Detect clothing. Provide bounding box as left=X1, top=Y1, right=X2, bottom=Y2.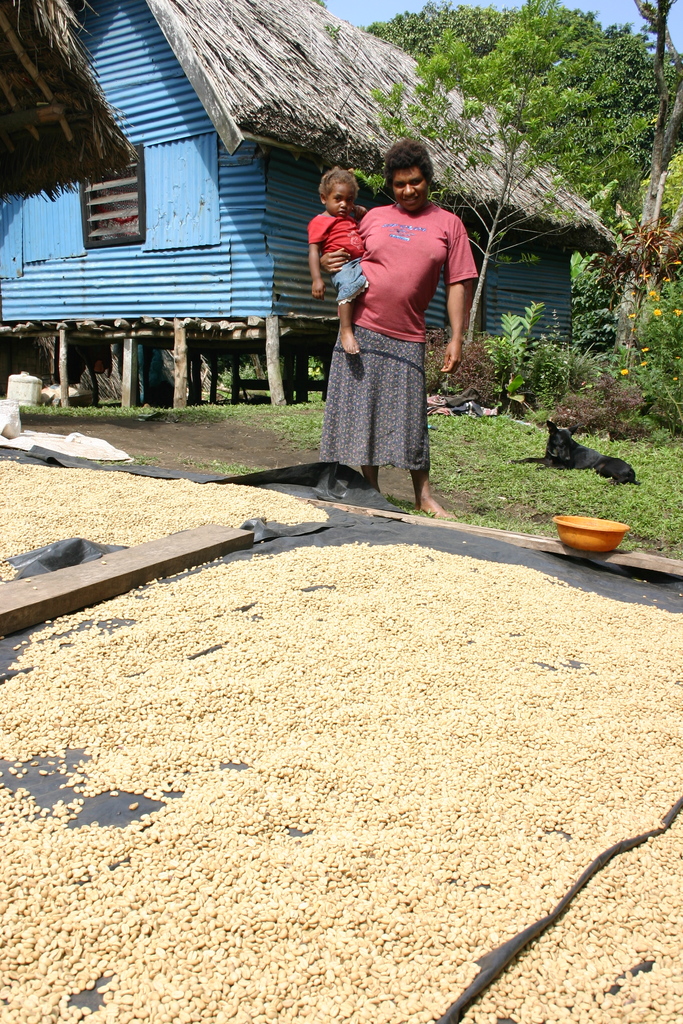
left=325, top=180, right=468, bottom=461.
